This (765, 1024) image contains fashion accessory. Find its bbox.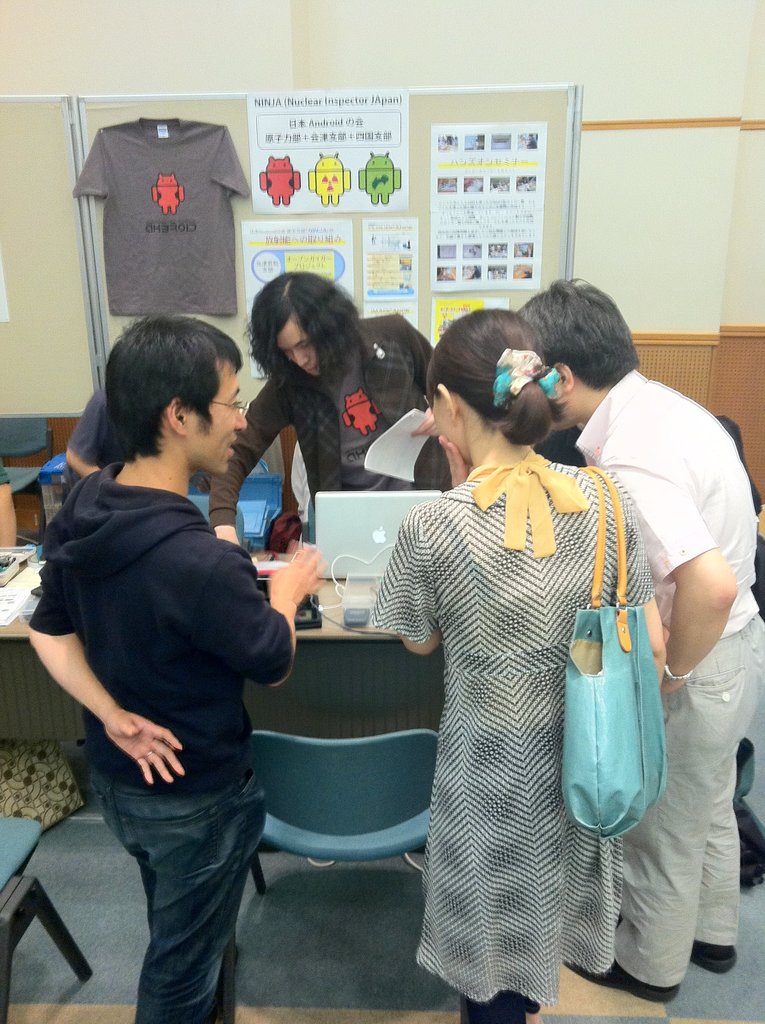
(689,941,737,974).
